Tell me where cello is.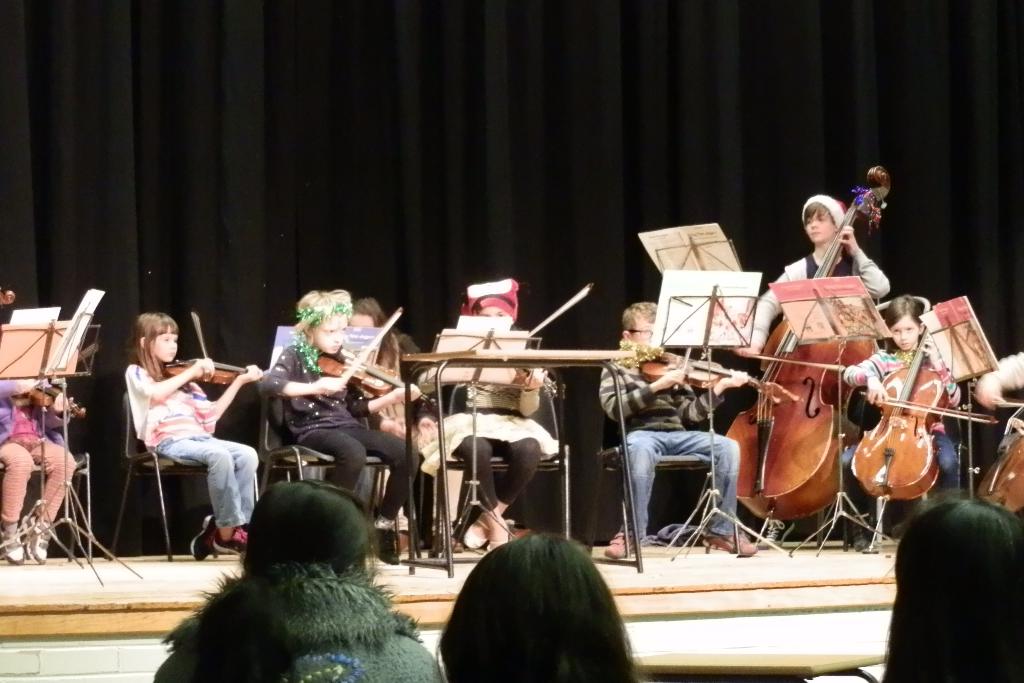
cello is at rect(858, 315, 995, 545).
